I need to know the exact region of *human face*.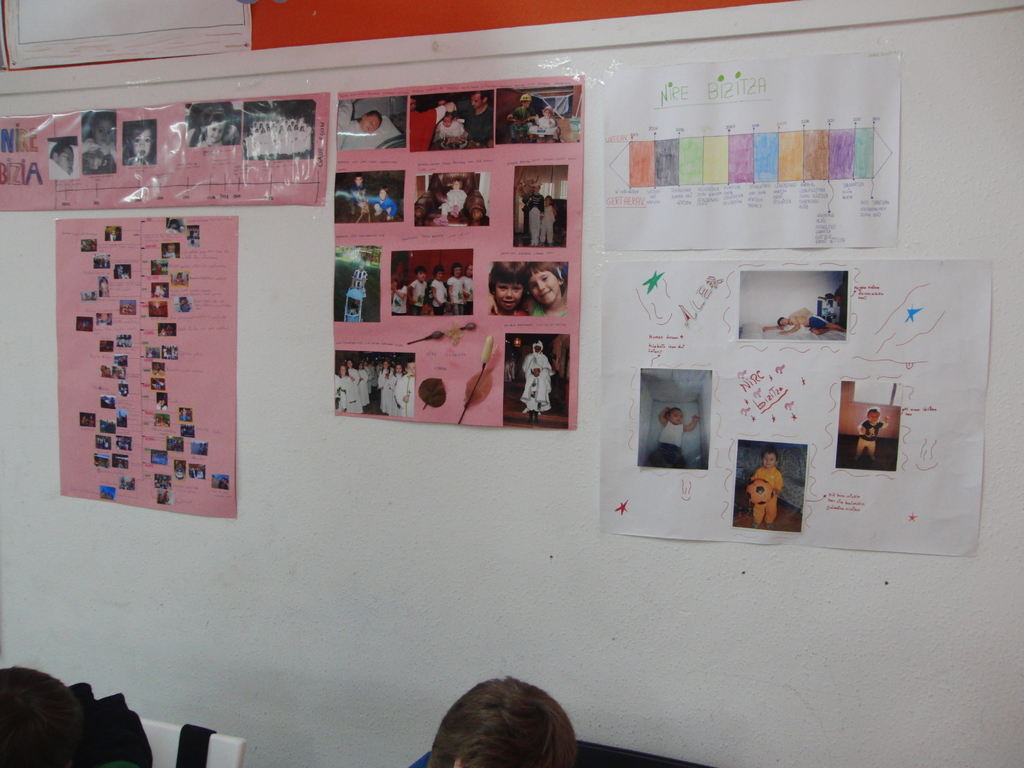
Region: <region>205, 125, 223, 140</region>.
